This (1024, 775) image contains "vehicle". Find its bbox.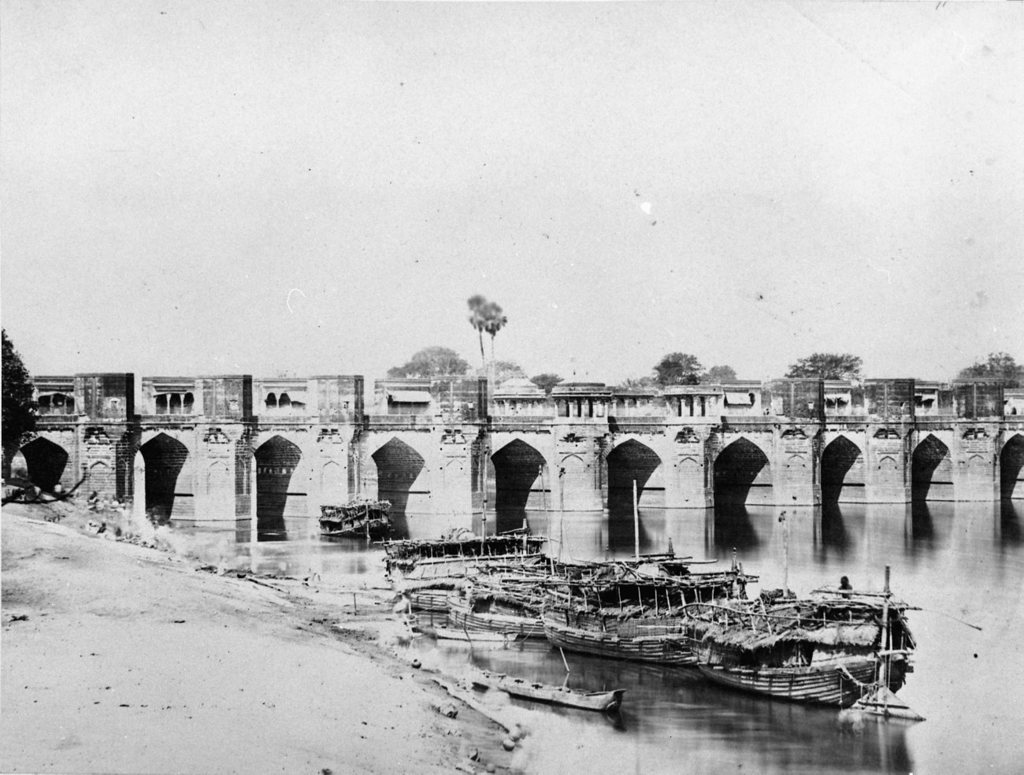
[441, 558, 592, 637].
